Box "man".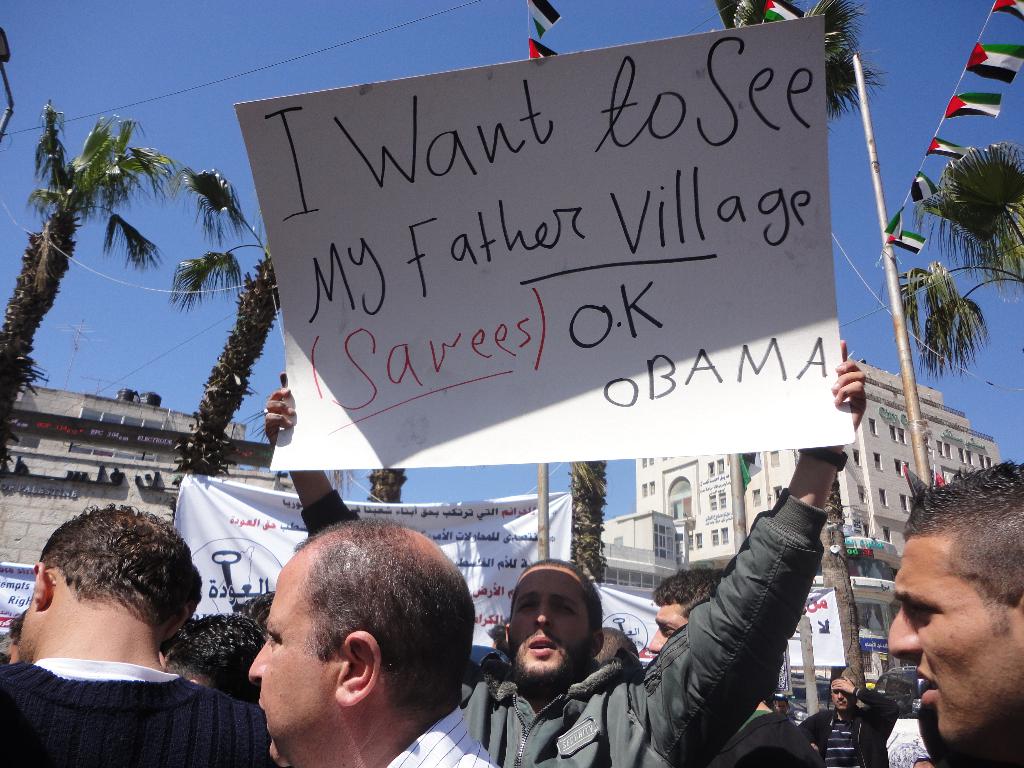
Rect(645, 568, 825, 767).
